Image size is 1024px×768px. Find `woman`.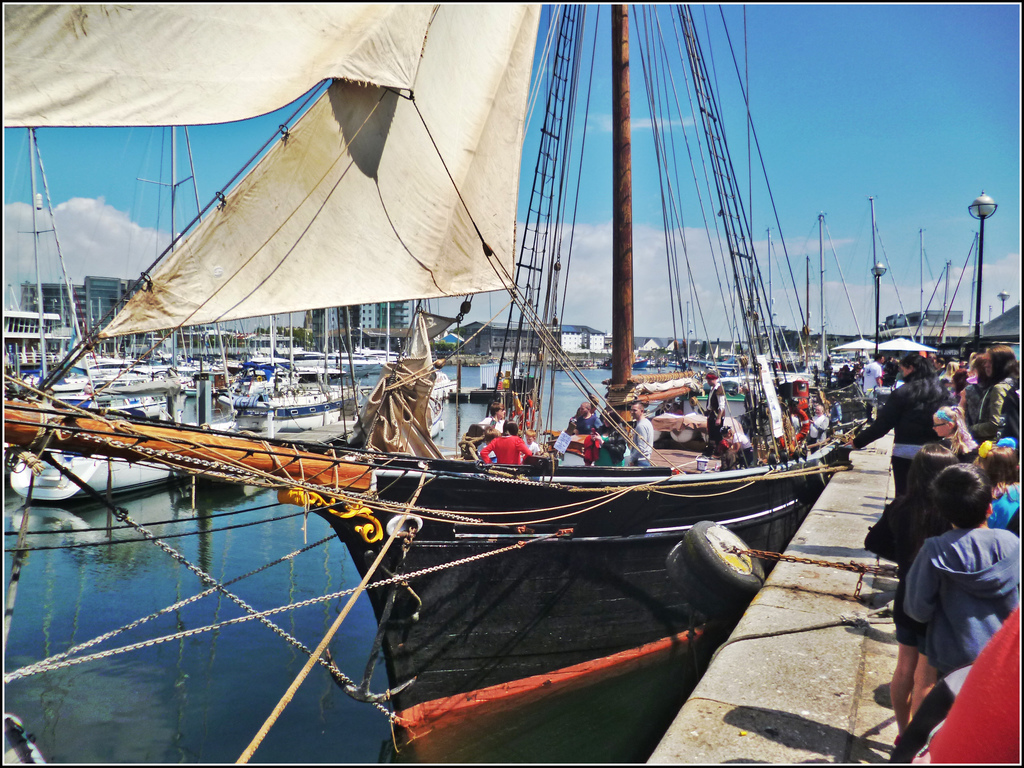
(x1=481, y1=422, x2=531, y2=465).
